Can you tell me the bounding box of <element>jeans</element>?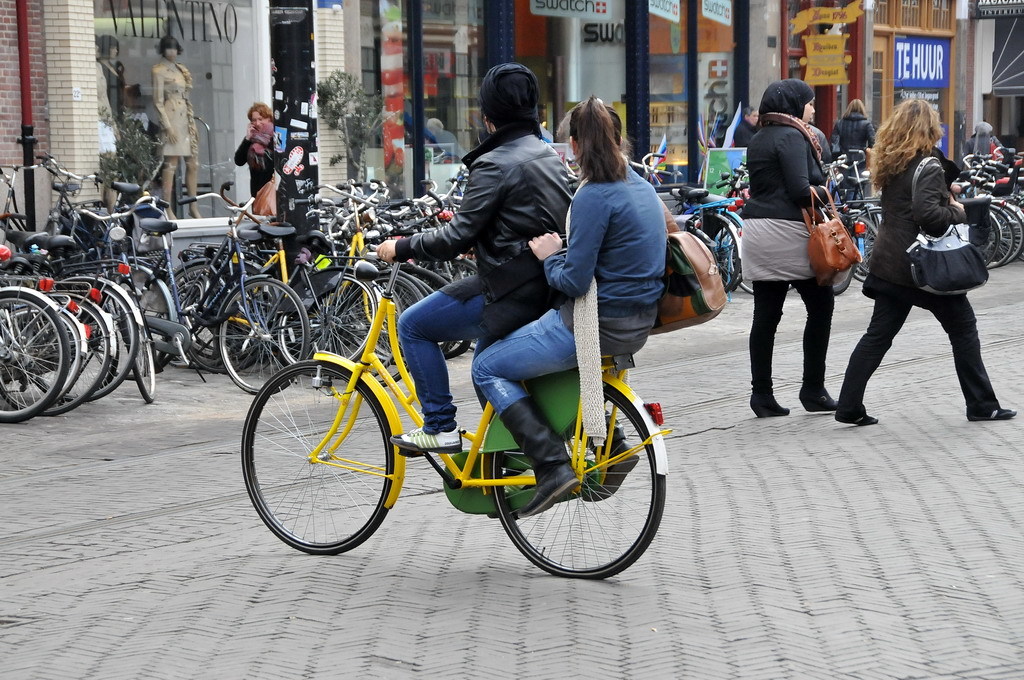
l=858, t=235, r=997, b=412.
